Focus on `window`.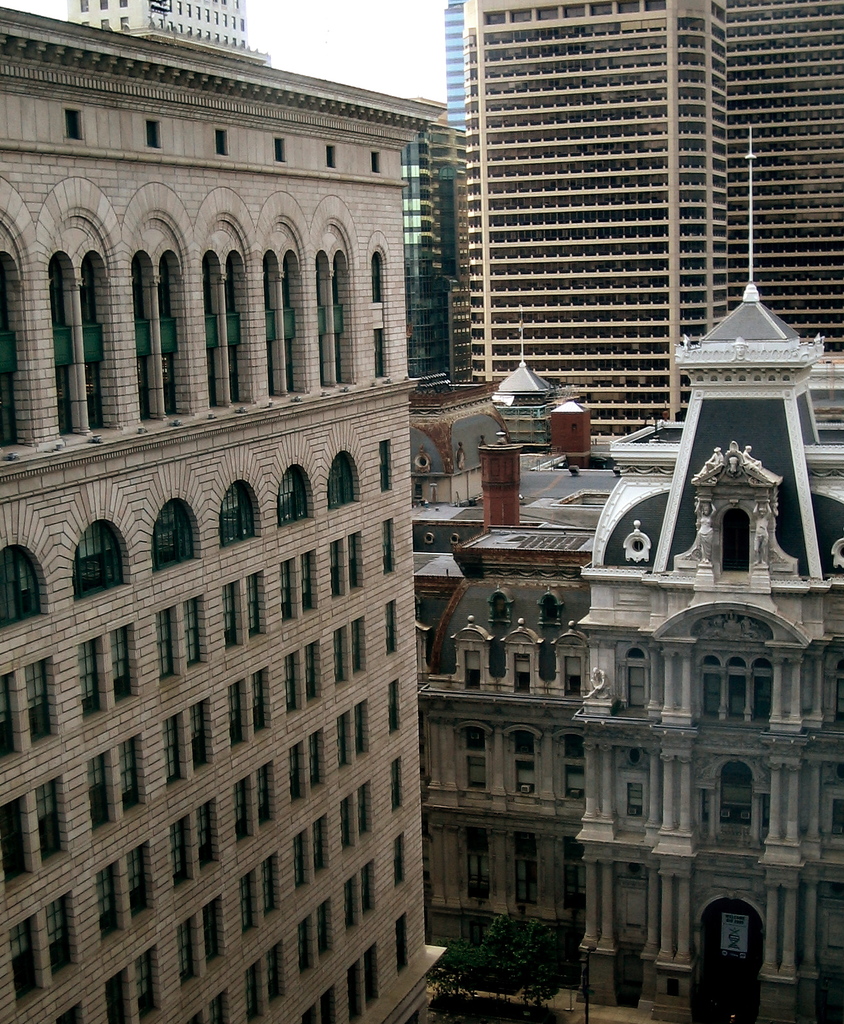
Focused at {"left": 228, "top": 17, "right": 236, "bottom": 27}.
